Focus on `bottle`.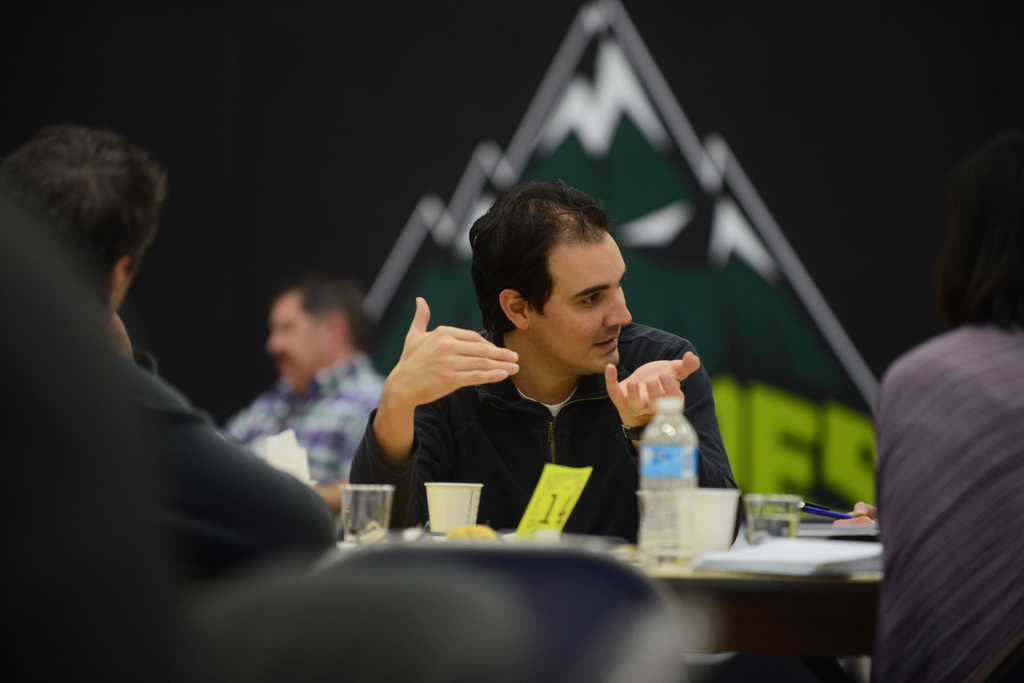
Focused at (x1=638, y1=395, x2=701, y2=570).
